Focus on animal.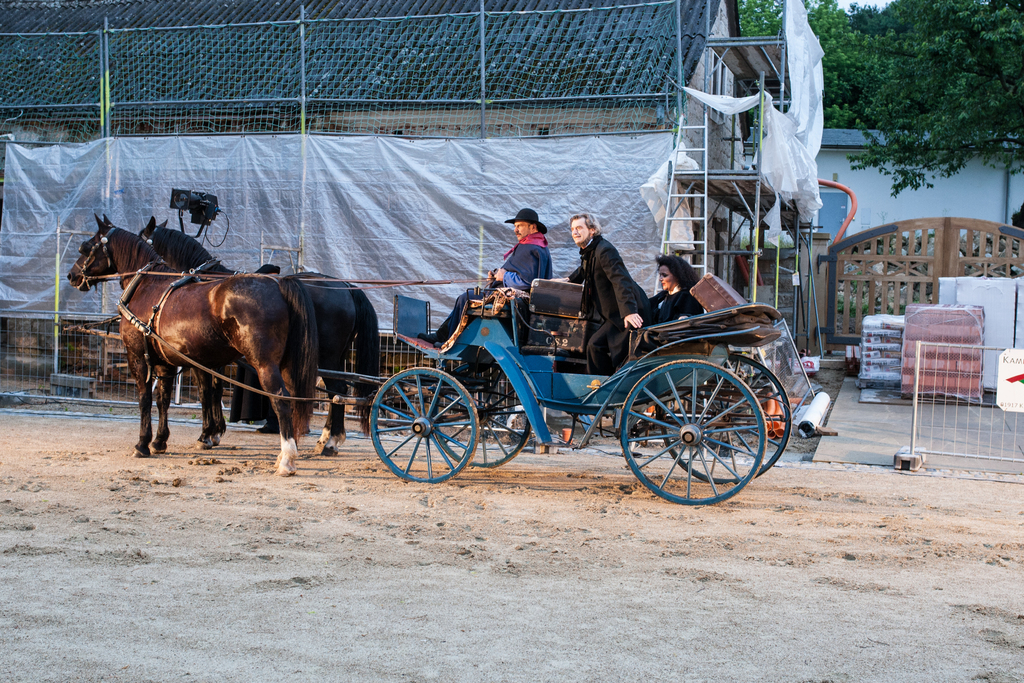
Focused at BBox(136, 215, 383, 457).
